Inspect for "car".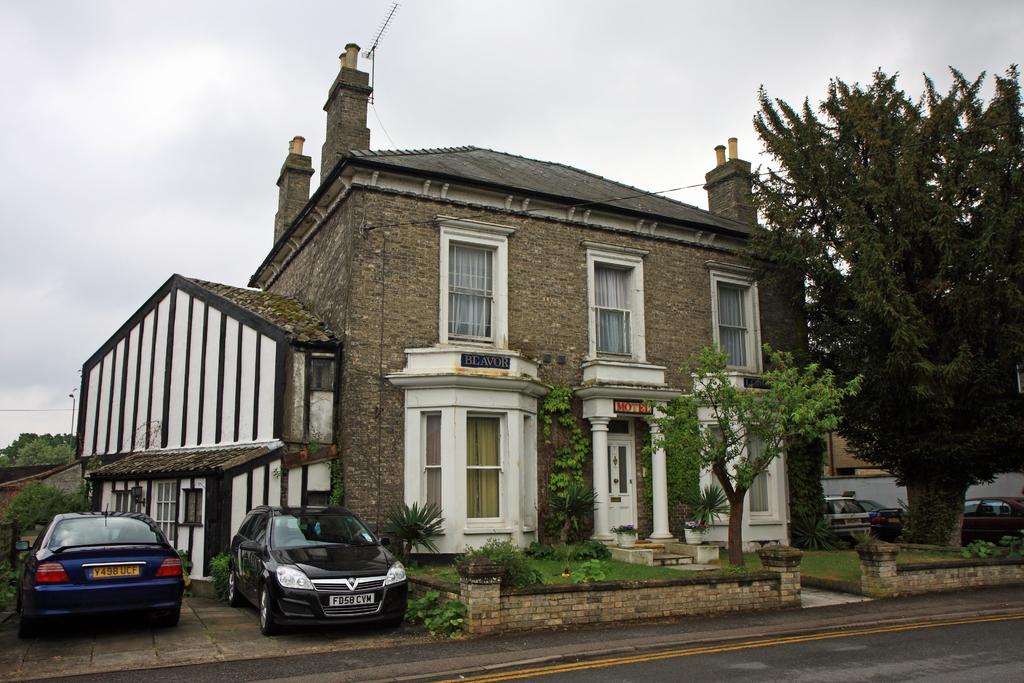
Inspection: x1=827 y1=492 x2=879 y2=546.
